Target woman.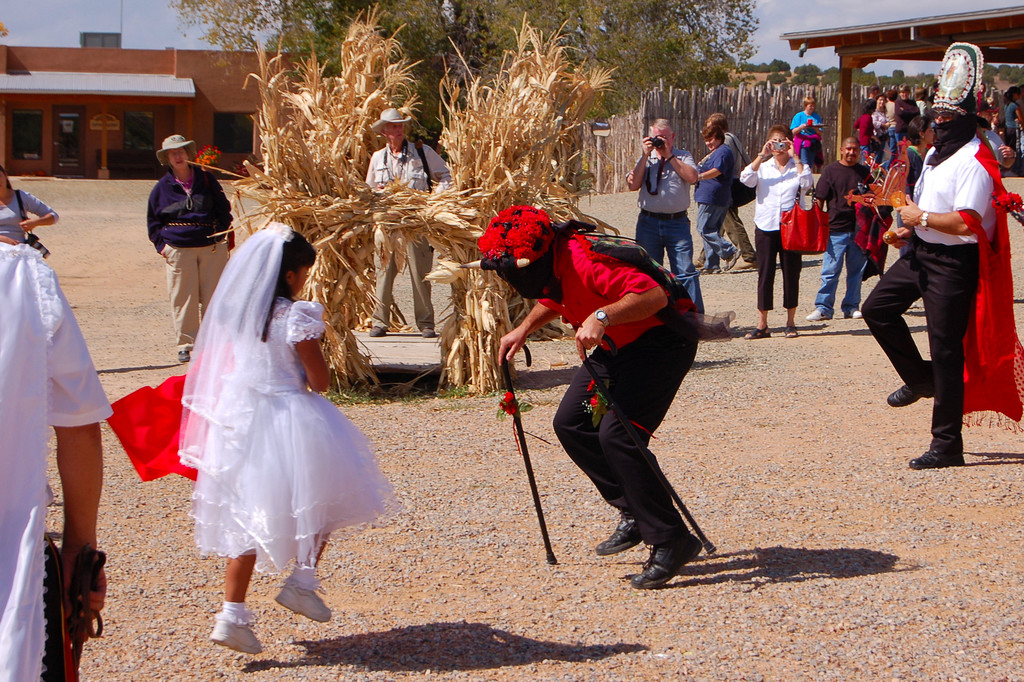
Target region: select_region(0, 161, 64, 251).
